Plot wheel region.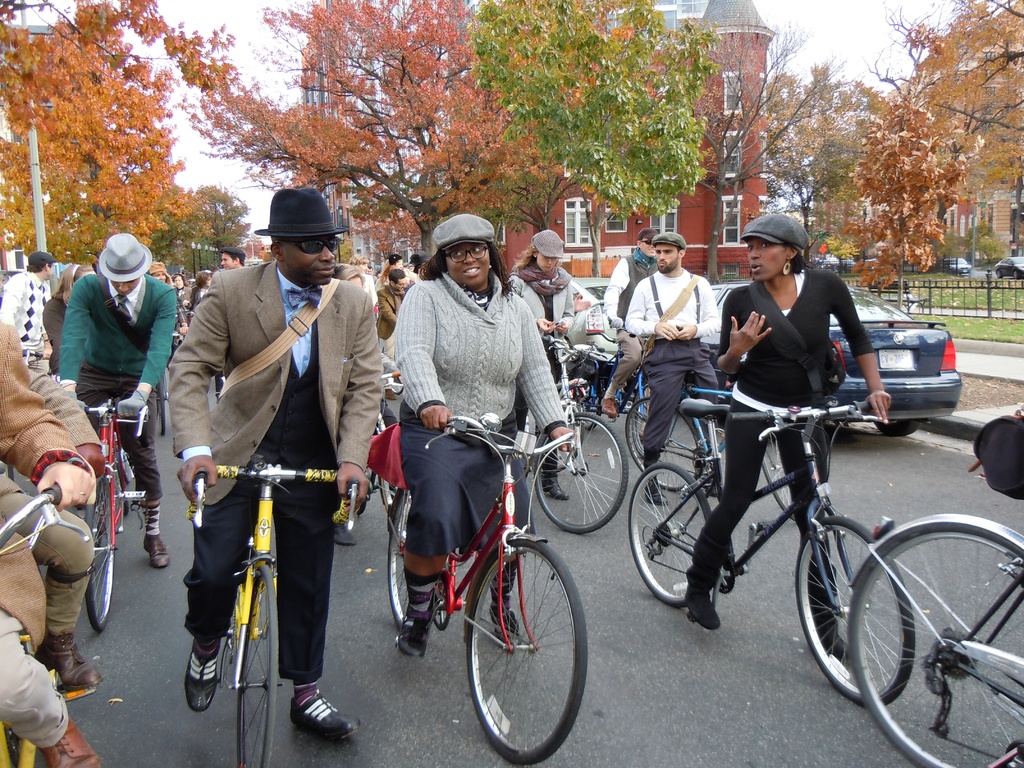
Plotted at {"left": 536, "top": 414, "right": 628, "bottom": 532}.
